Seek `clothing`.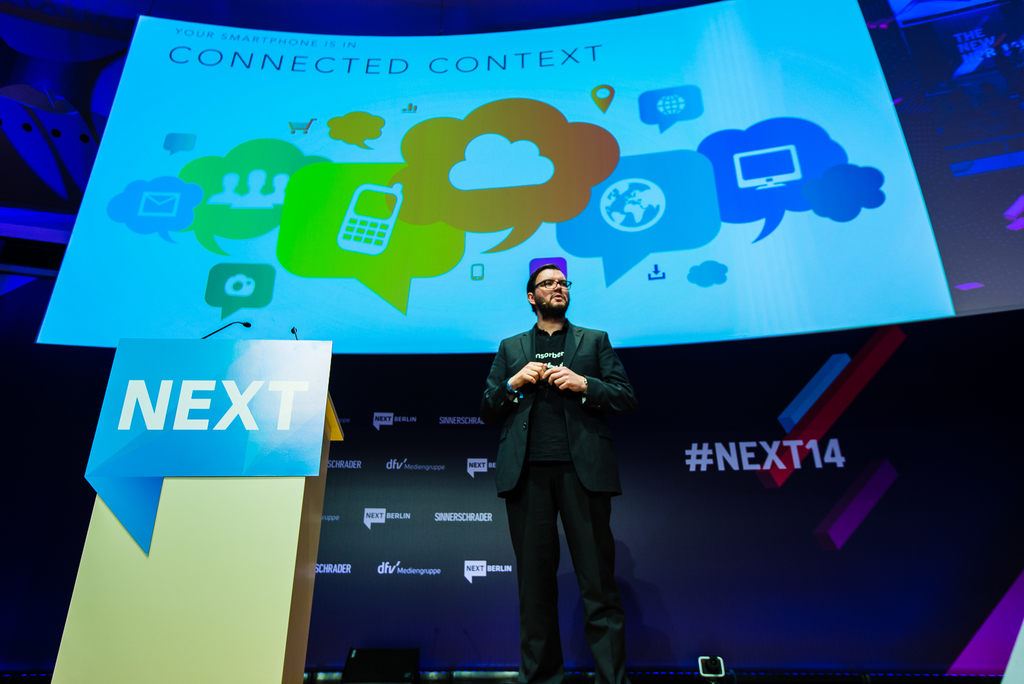
[x1=468, y1=312, x2=643, y2=678].
